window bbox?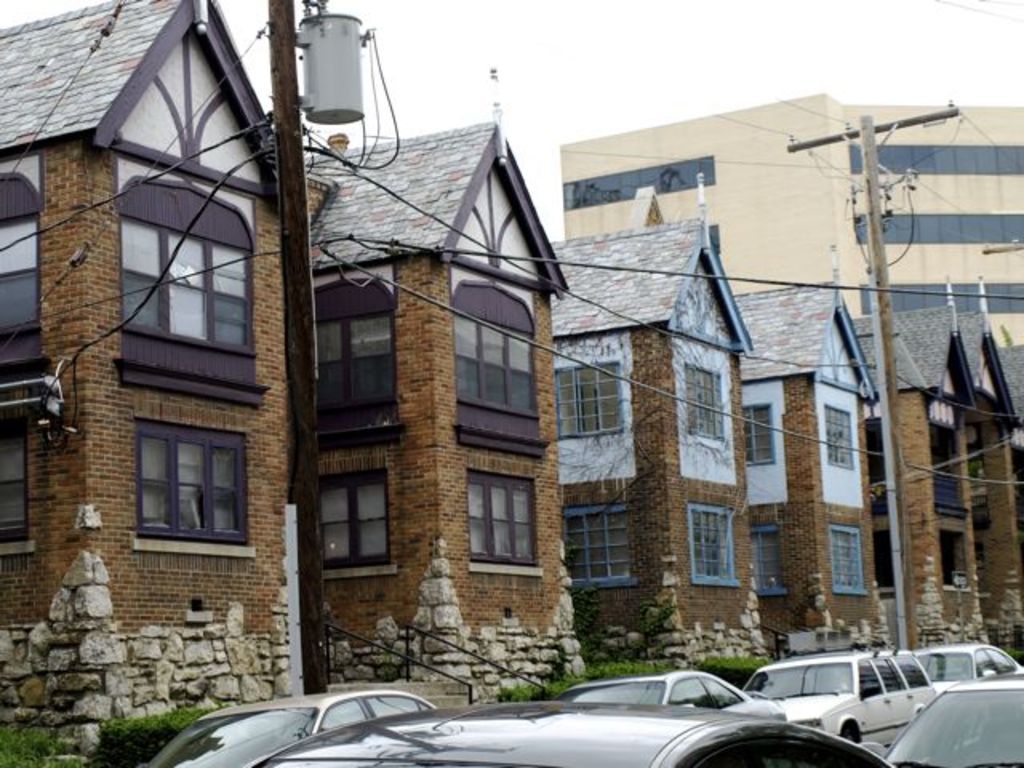
[128, 414, 243, 550]
